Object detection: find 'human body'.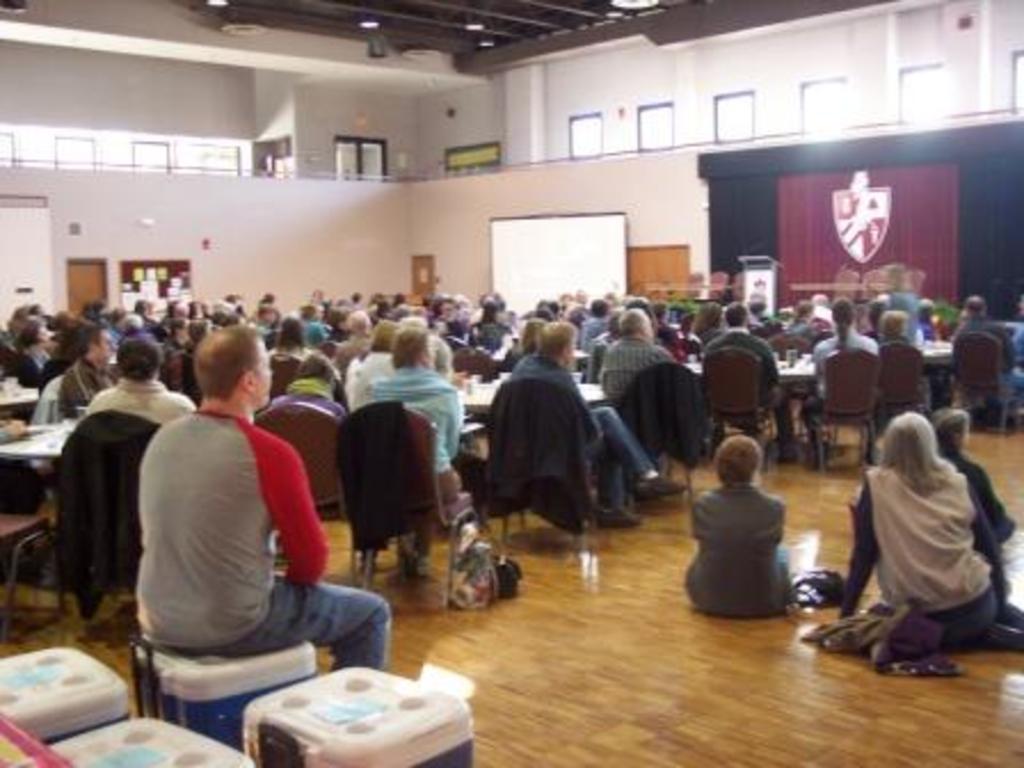
(x1=832, y1=402, x2=992, y2=670).
